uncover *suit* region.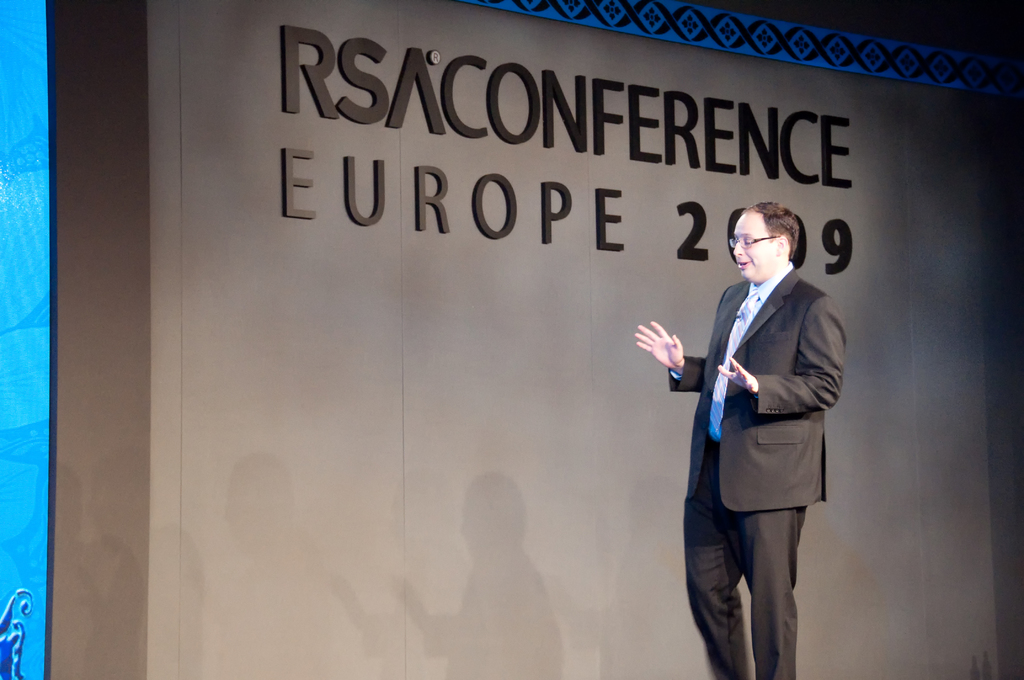
Uncovered: box(673, 203, 853, 667).
